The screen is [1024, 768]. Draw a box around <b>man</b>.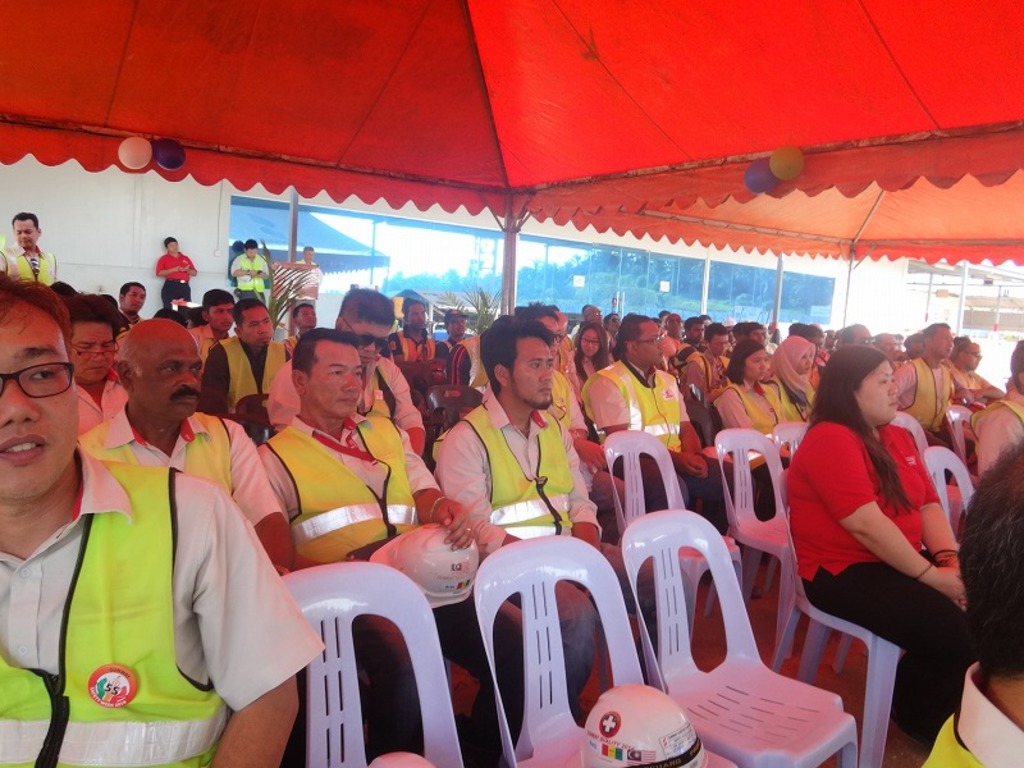
{"x1": 430, "y1": 316, "x2": 659, "y2": 709}.
